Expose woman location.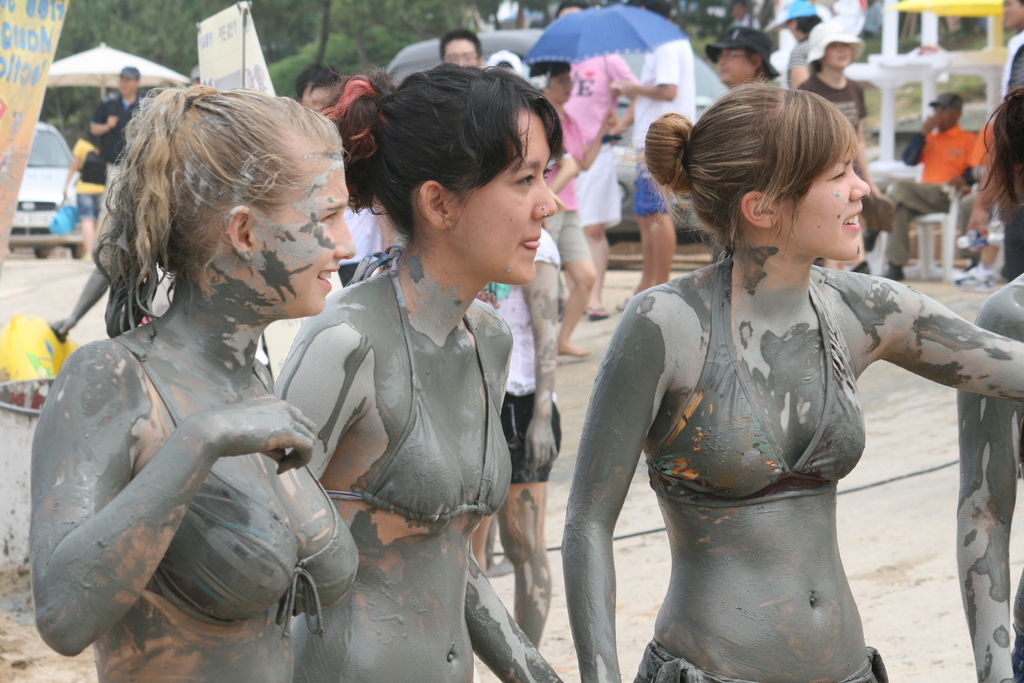
Exposed at x1=561, y1=83, x2=1023, y2=682.
